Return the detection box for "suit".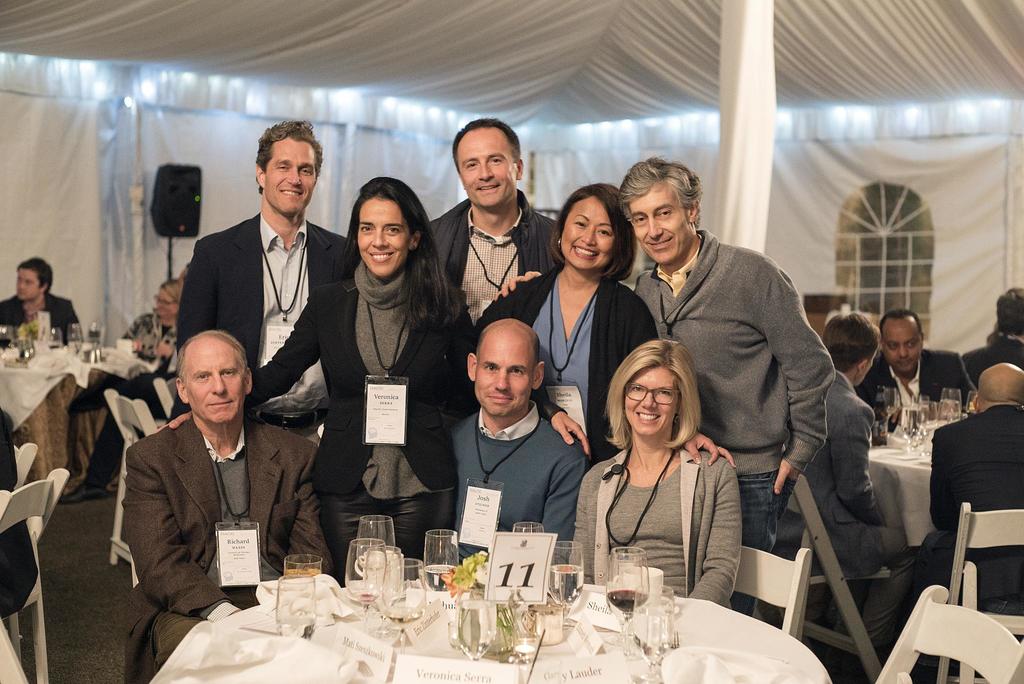
170, 213, 346, 420.
